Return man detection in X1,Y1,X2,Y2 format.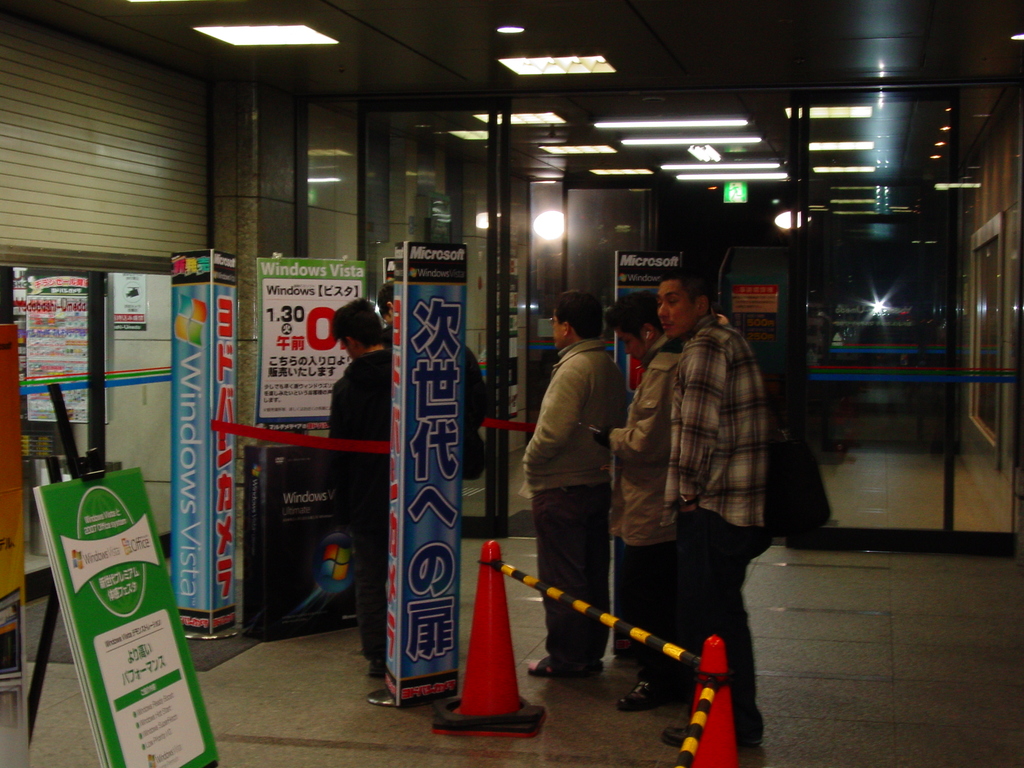
516,289,625,681.
